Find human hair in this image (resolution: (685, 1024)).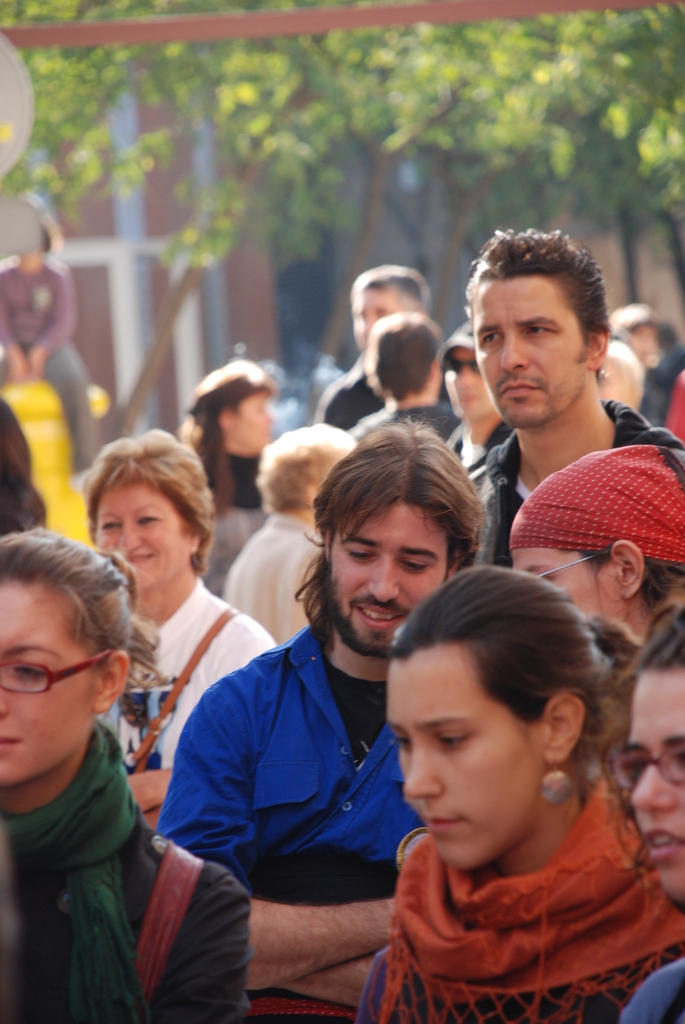
bbox=[253, 421, 358, 515].
